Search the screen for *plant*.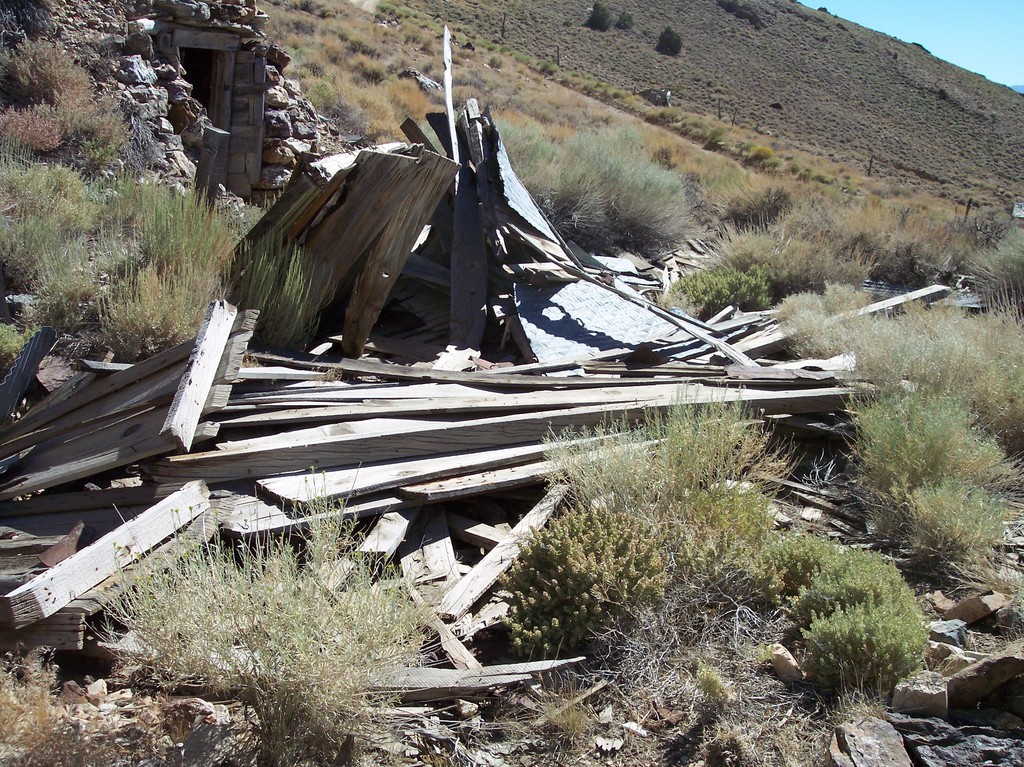
Found at (719,180,810,232).
